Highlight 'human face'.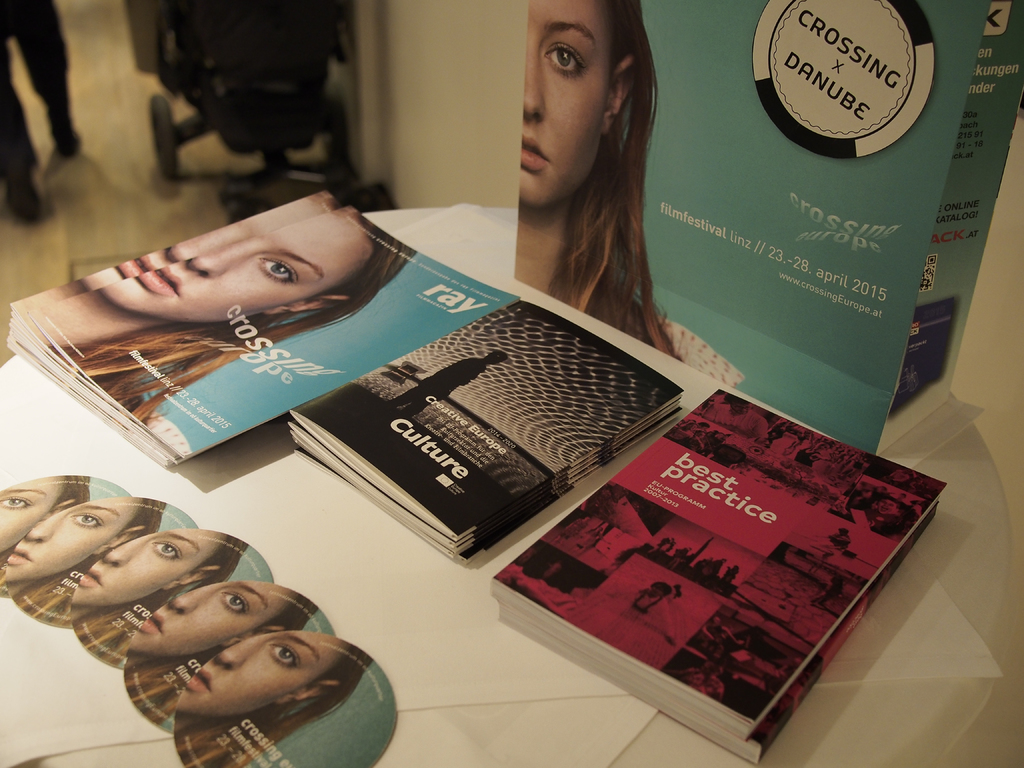
Highlighted region: locate(125, 579, 292, 658).
